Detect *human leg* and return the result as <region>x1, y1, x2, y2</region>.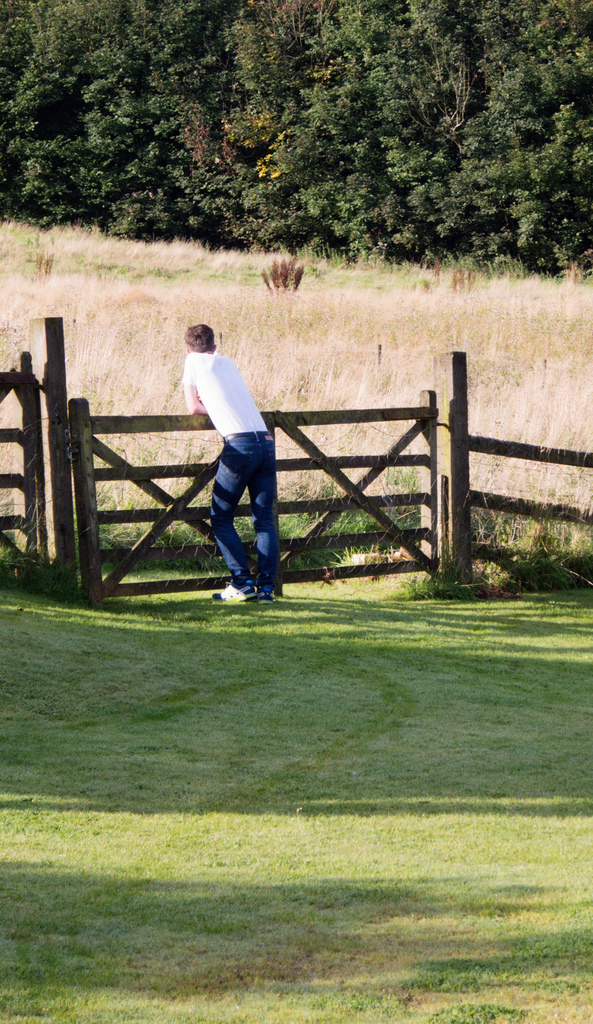
<region>213, 430, 260, 605</region>.
